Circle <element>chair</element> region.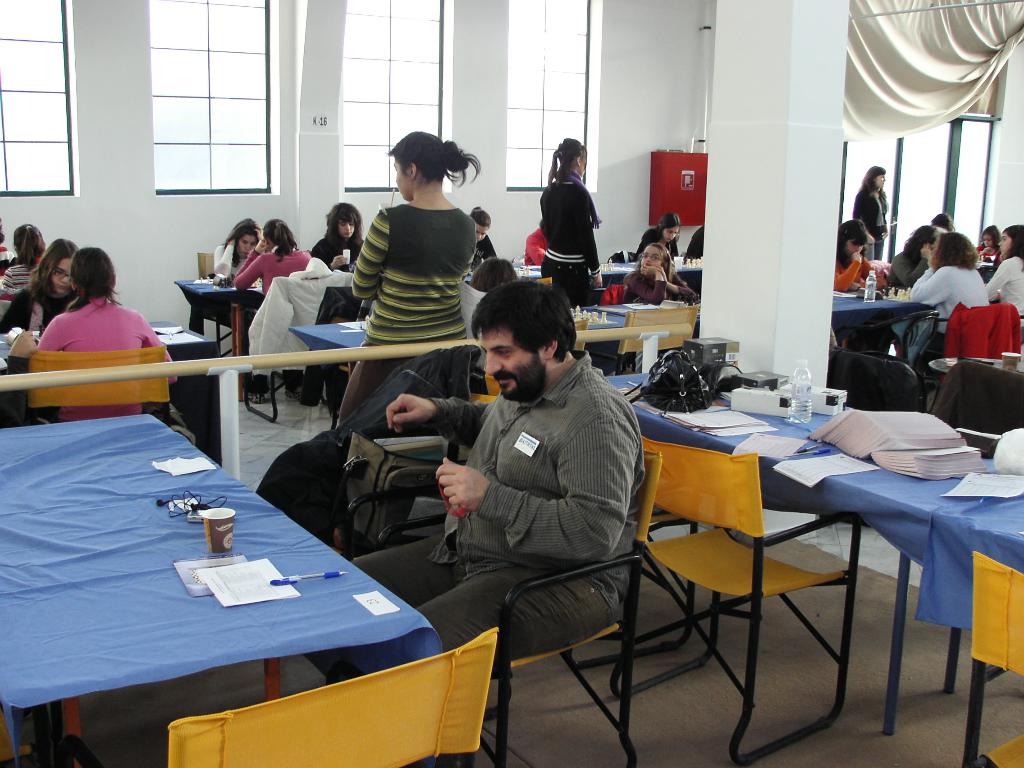
Region: [943, 302, 1023, 363].
